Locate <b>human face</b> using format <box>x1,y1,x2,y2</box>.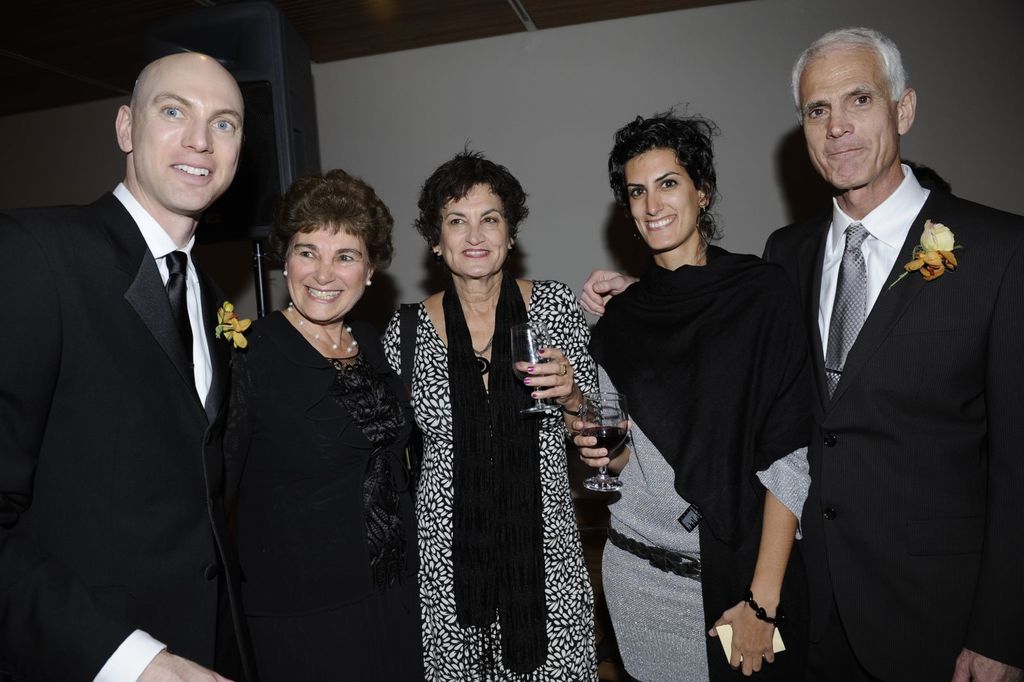
<box>626,145,696,252</box>.
